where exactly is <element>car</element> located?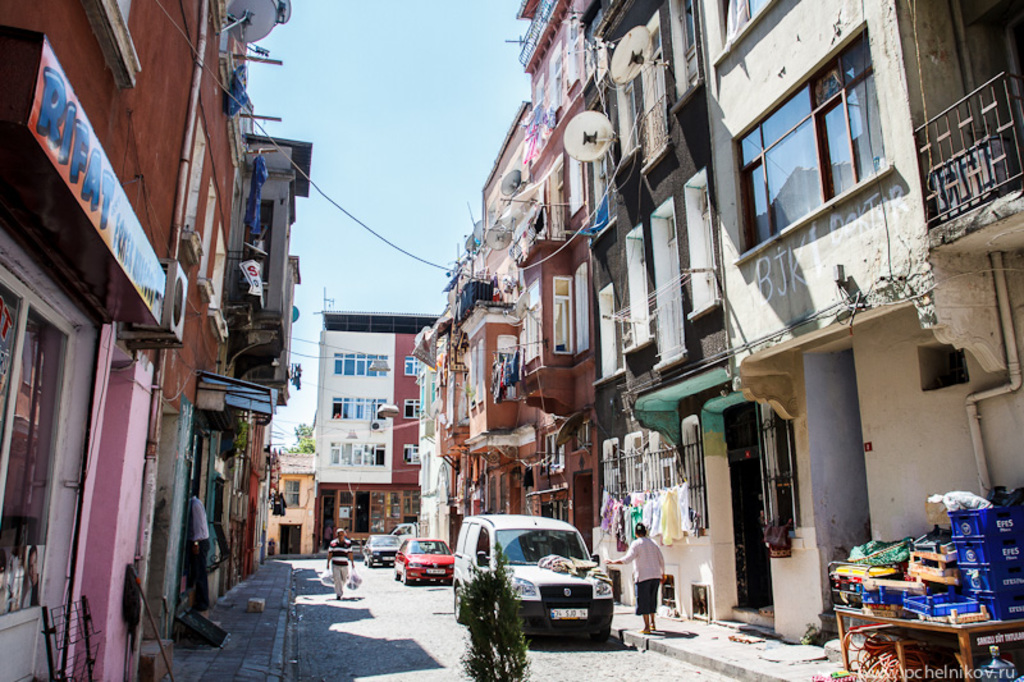
Its bounding box is bbox=[361, 532, 401, 566].
